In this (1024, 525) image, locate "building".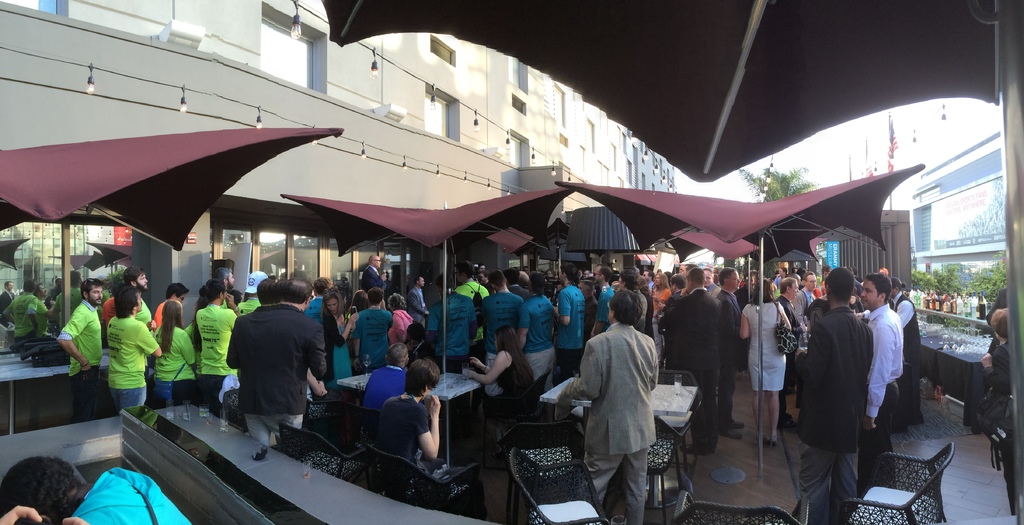
Bounding box: pyautogui.locateOnScreen(0, 0, 685, 375).
